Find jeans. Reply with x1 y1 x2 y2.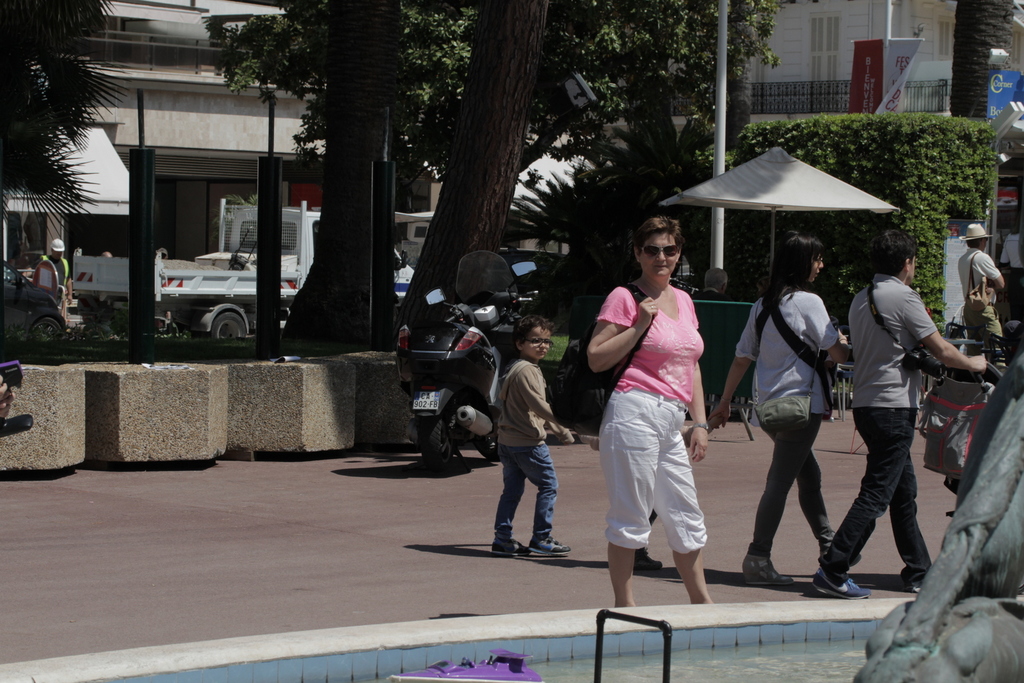
820 405 932 588.
